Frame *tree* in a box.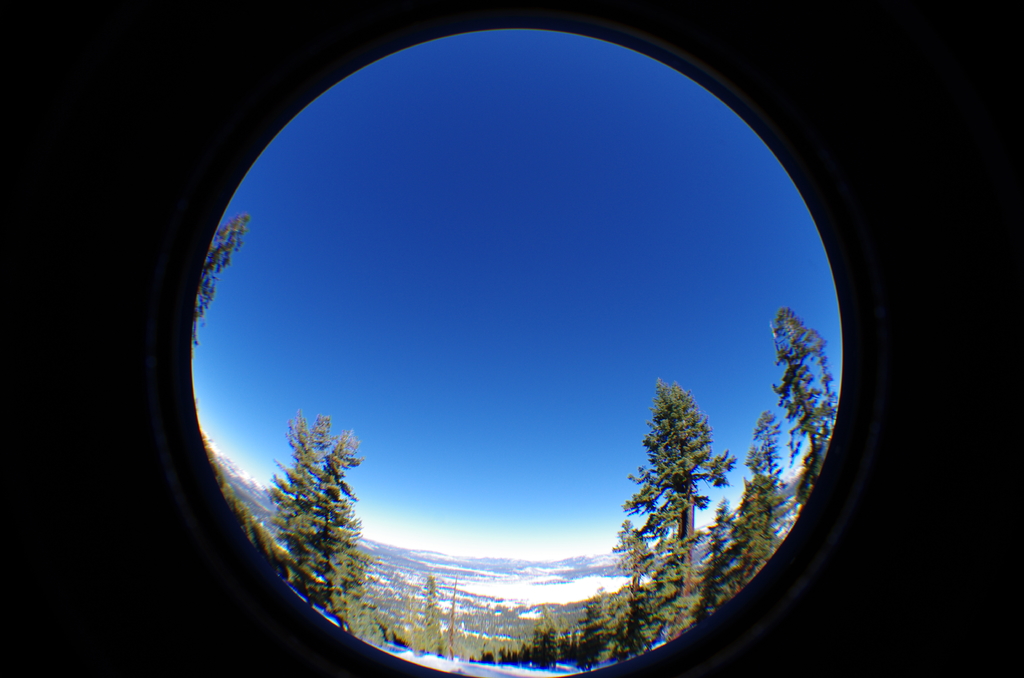
x1=192 y1=206 x2=260 y2=337.
